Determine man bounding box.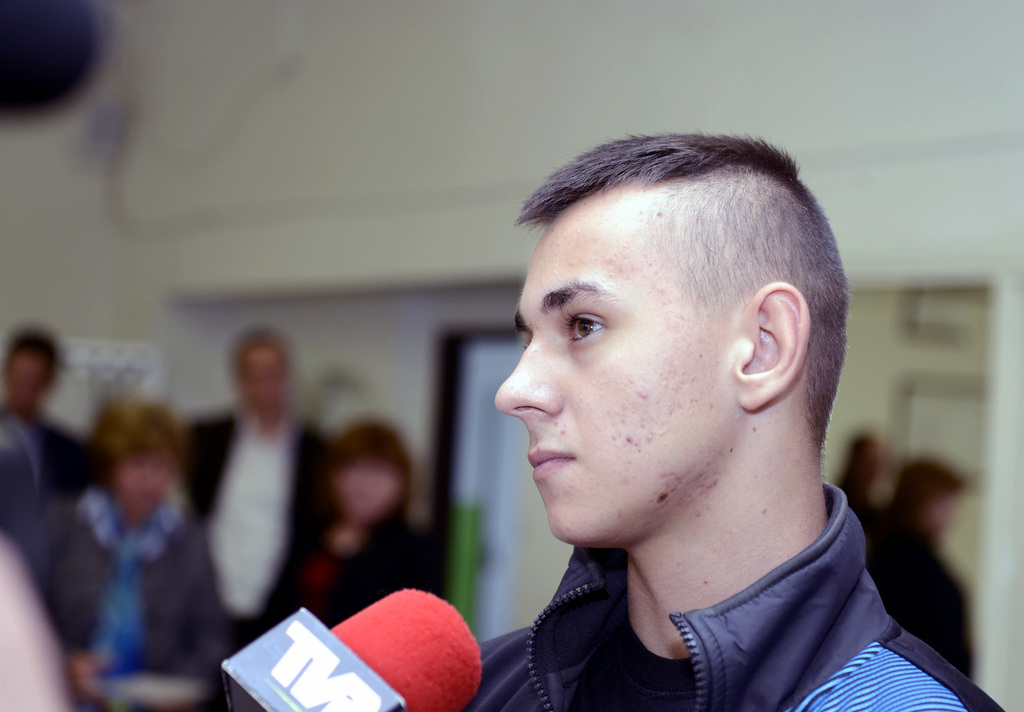
Determined: box=[345, 109, 1019, 711].
